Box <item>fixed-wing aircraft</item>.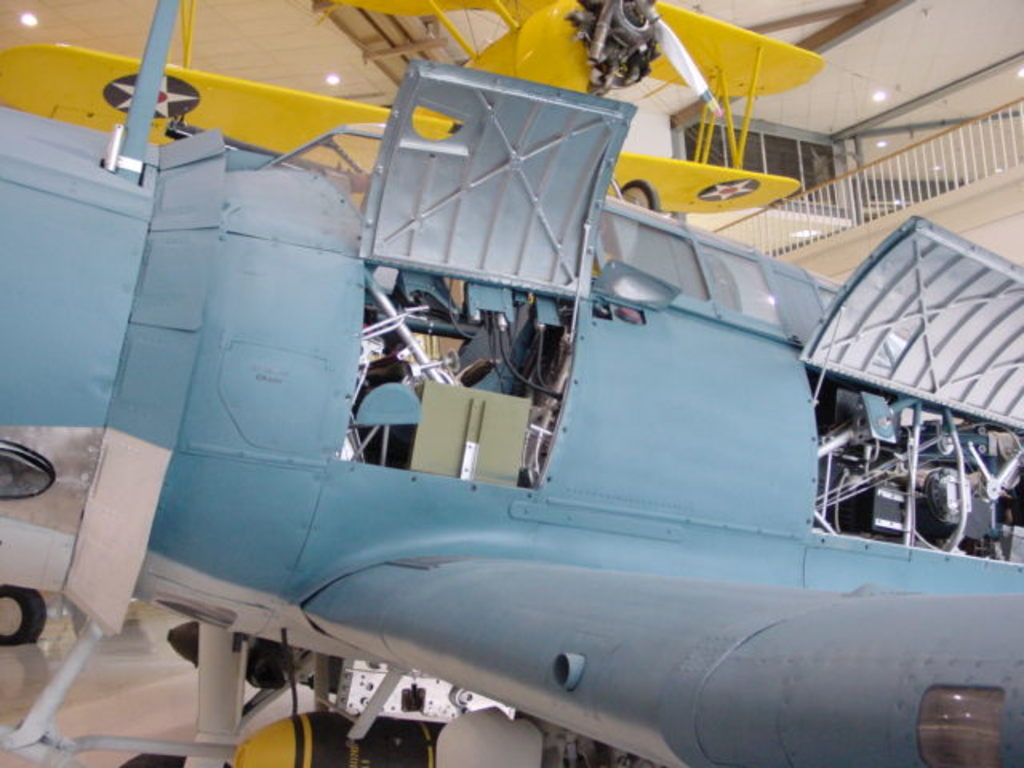
x1=0 y1=0 x2=821 y2=214.
